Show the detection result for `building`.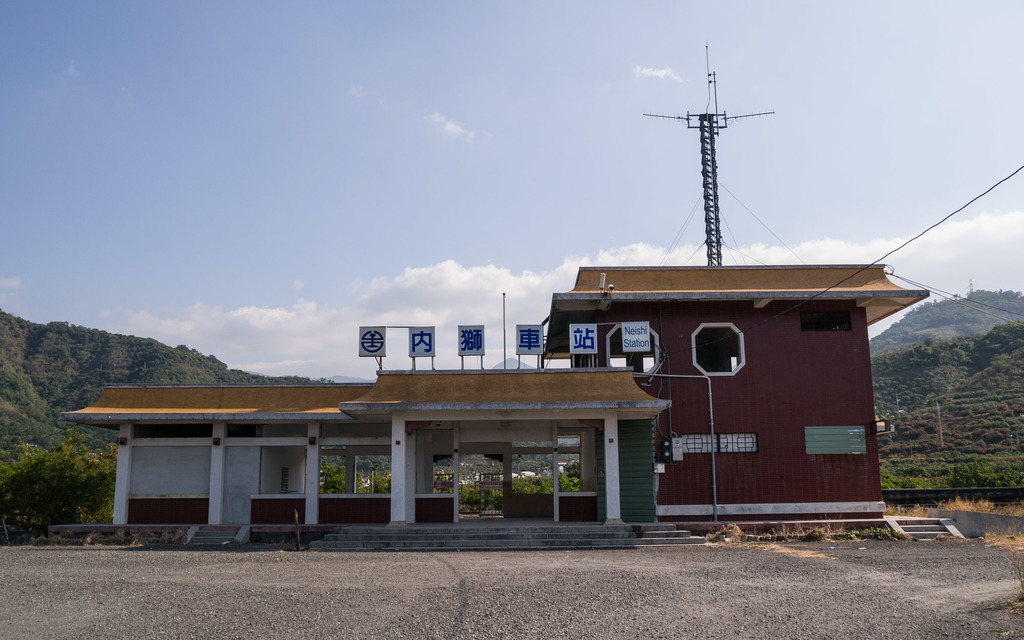
(x1=58, y1=364, x2=671, y2=529).
